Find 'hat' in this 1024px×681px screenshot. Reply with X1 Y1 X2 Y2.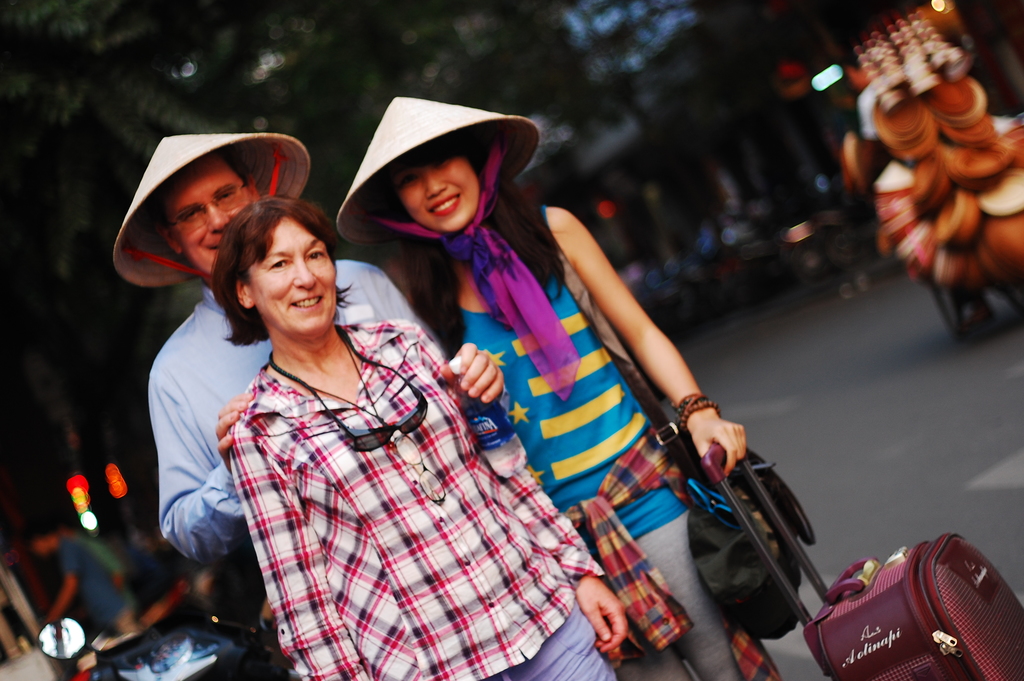
110 134 315 288.
